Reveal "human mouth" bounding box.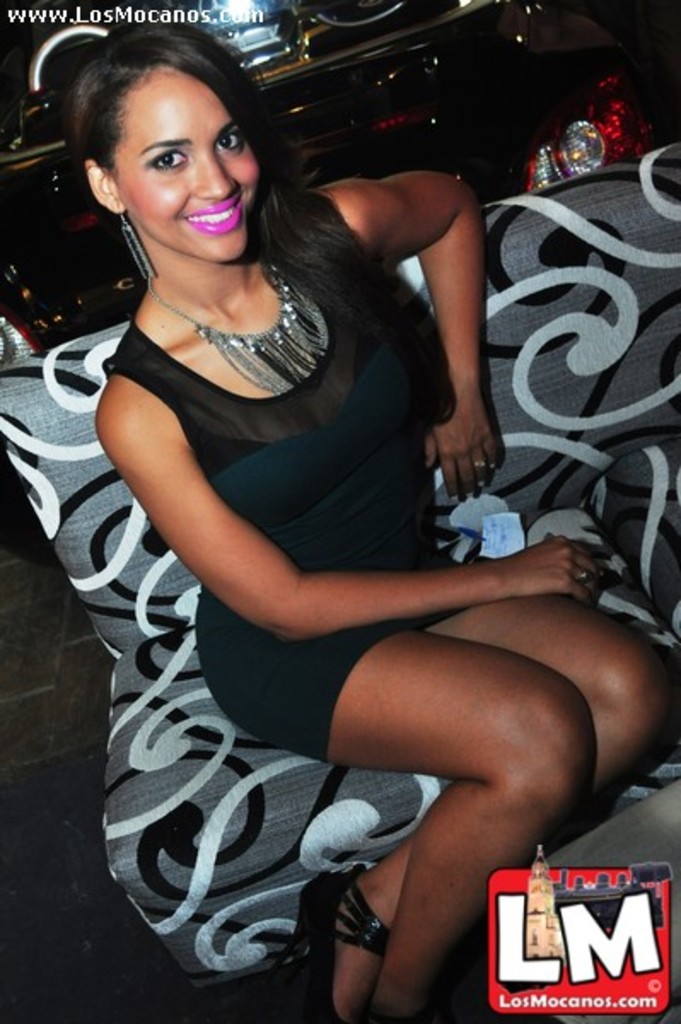
Revealed: (x1=178, y1=186, x2=249, y2=246).
